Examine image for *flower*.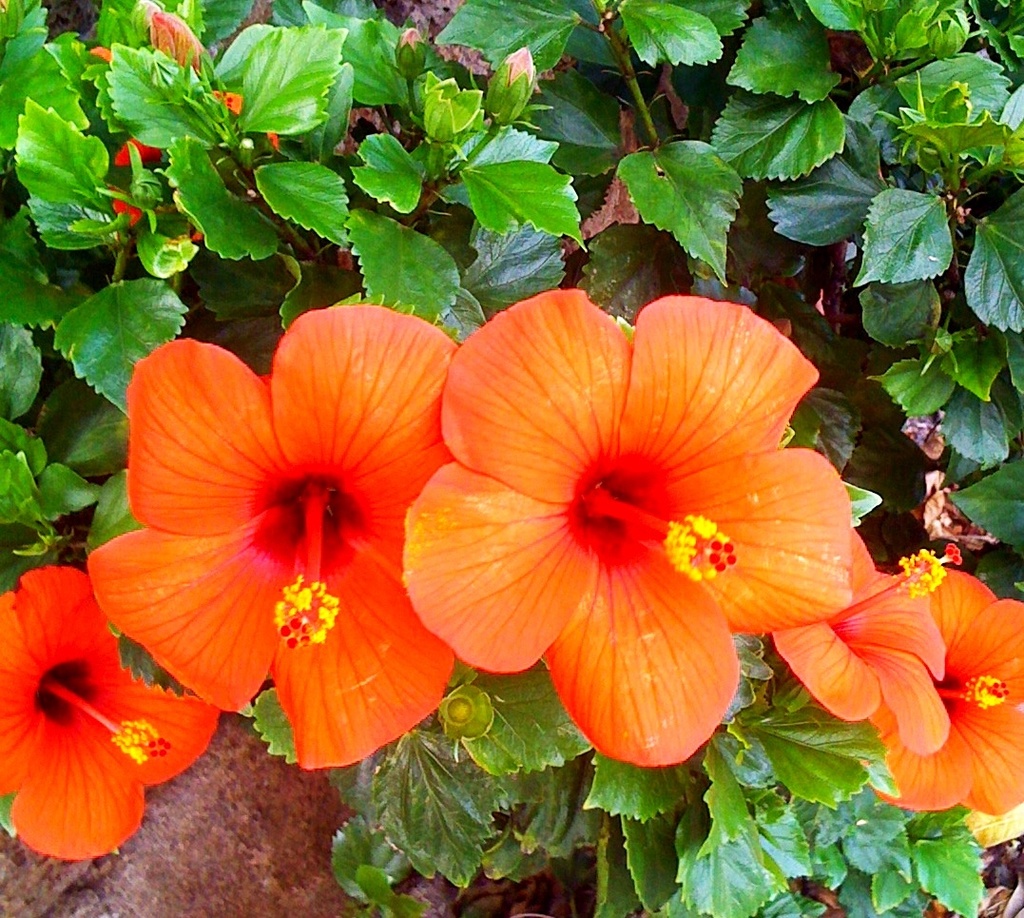
Examination result: x1=768, y1=527, x2=965, y2=758.
